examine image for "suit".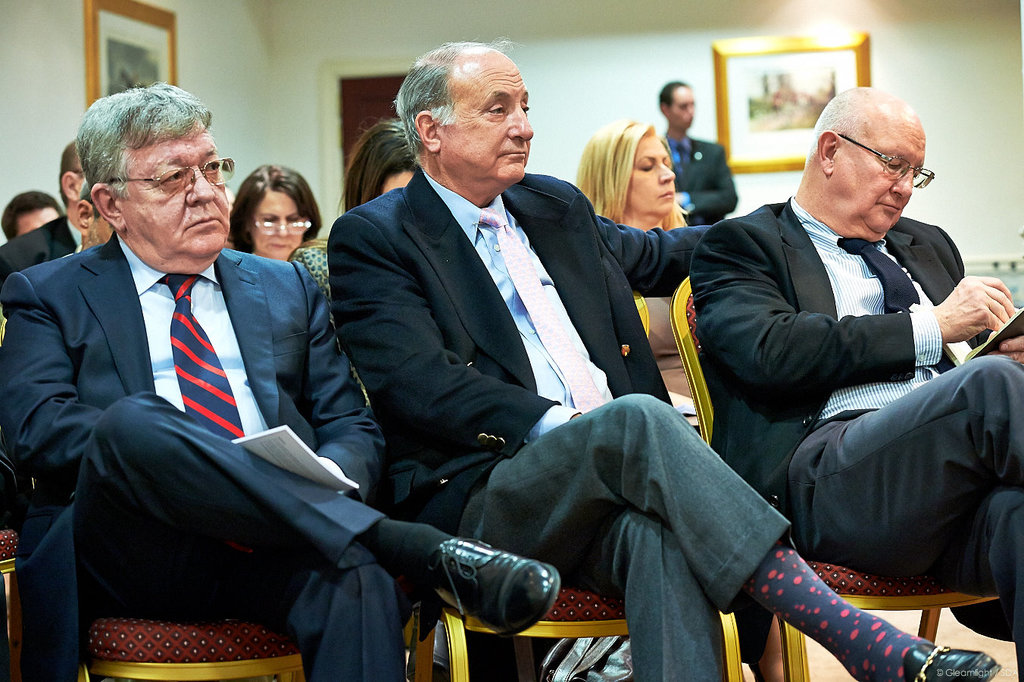
Examination result: bbox=(0, 217, 80, 286).
